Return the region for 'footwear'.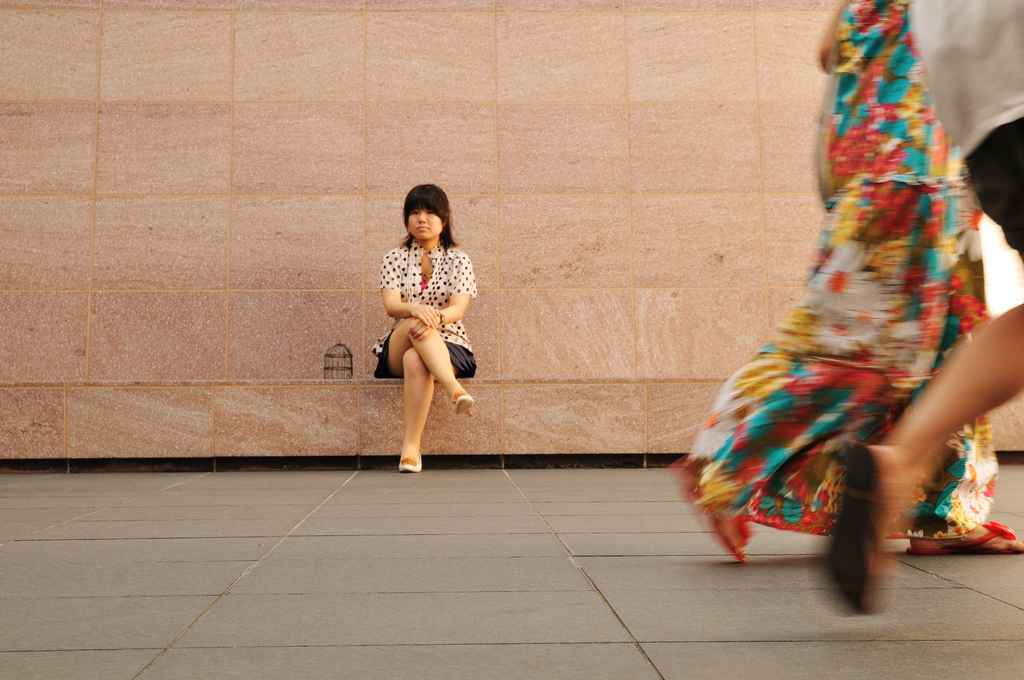
crop(822, 441, 919, 619).
